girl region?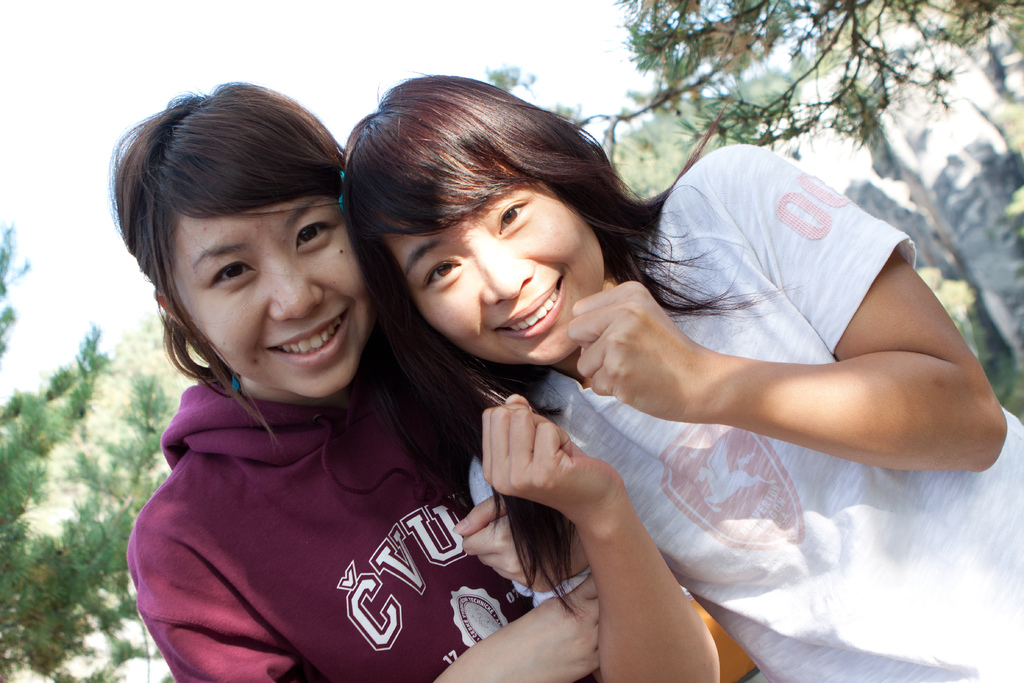
BBox(124, 79, 611, 682)
